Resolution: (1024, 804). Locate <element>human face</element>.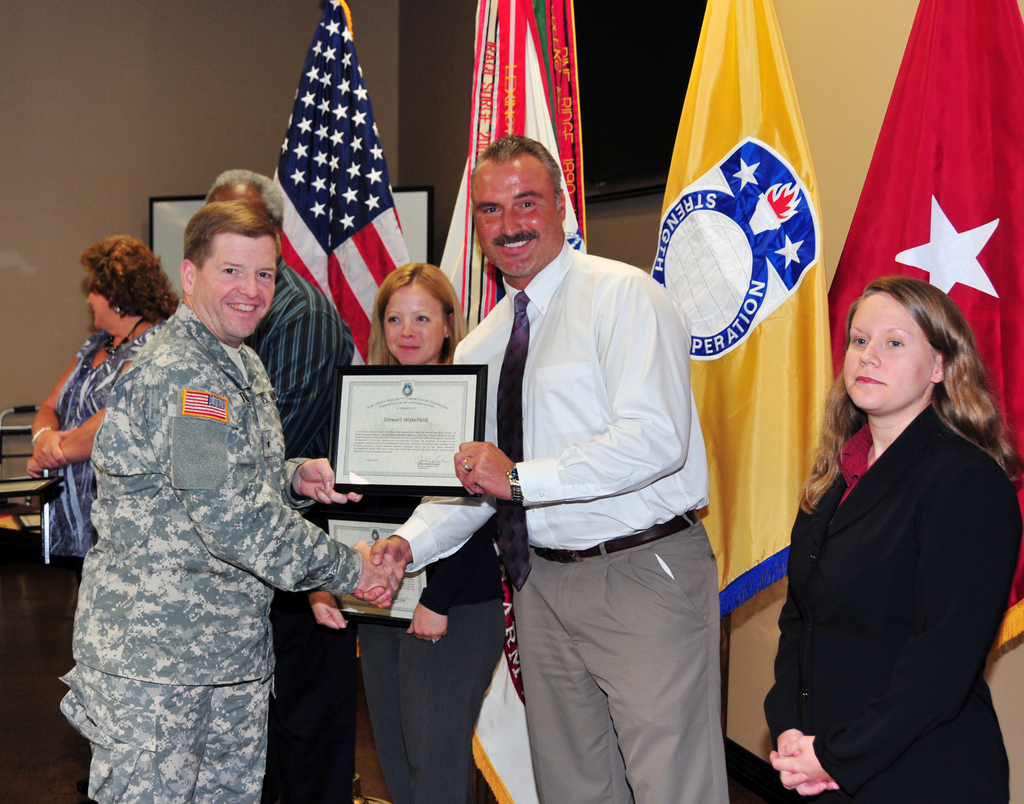
region(194, 234, 277, 343).
